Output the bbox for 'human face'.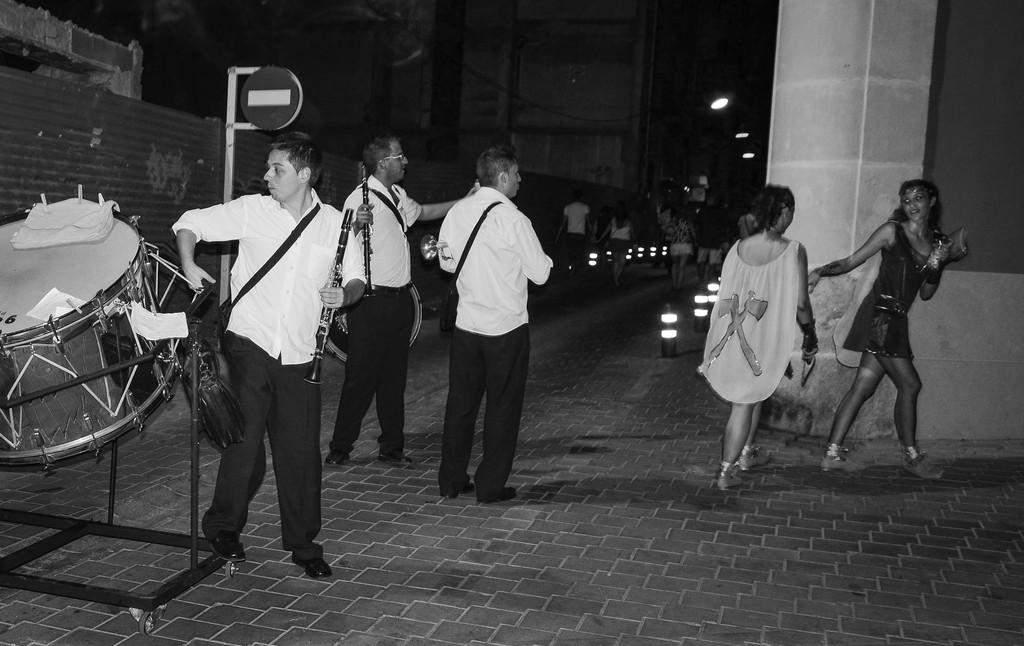
{"x1": 388, "y1": 140, "x2": 410, "y2": 183}.
